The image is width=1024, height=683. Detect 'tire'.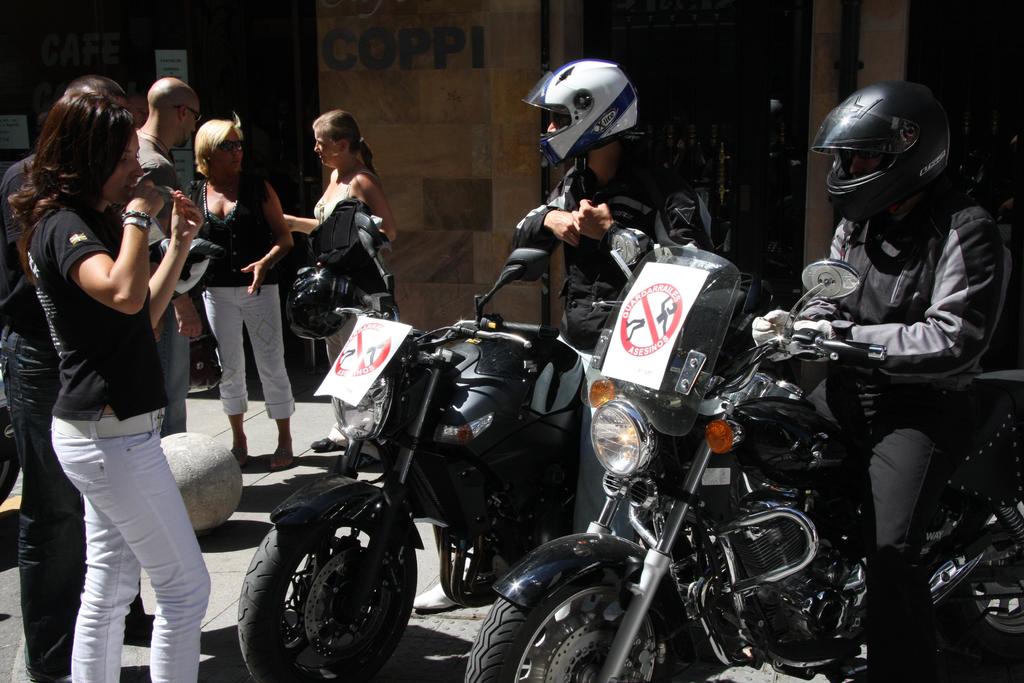
Detection: 236:507:408:673.
